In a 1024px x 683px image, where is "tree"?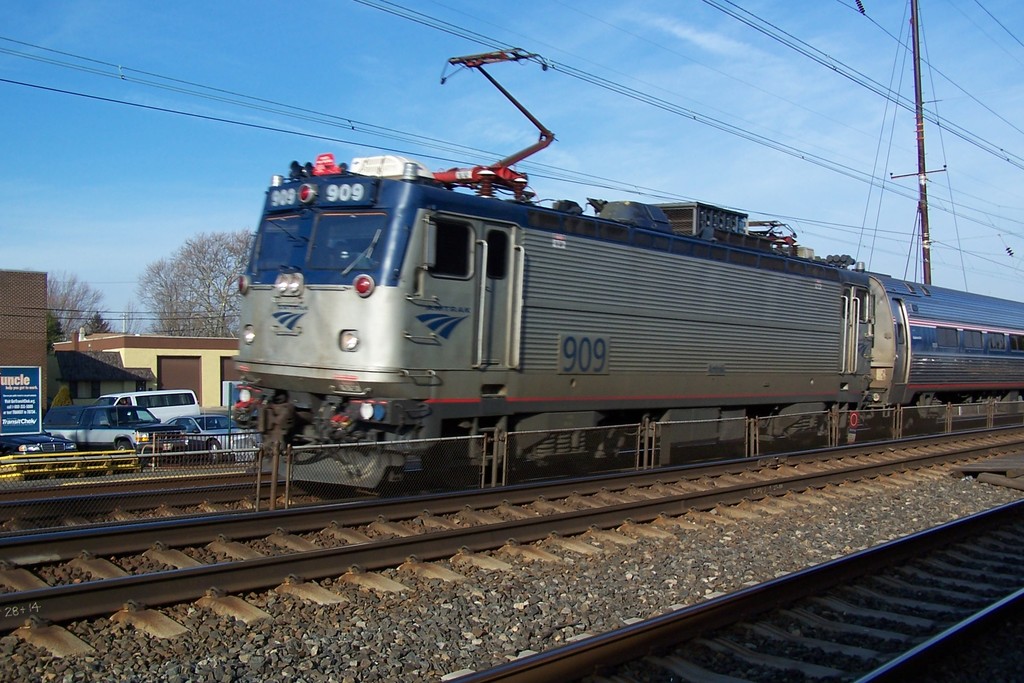
(44, 267, 122, 352).
